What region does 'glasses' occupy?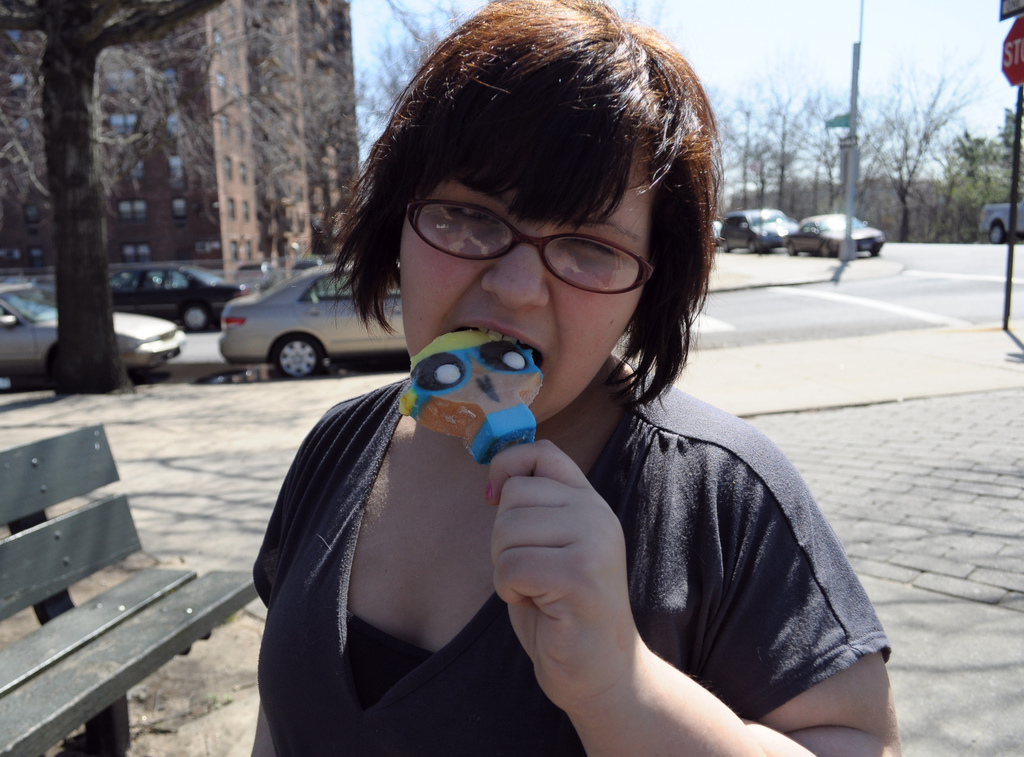
bbox(383, 184, 671, 298).
